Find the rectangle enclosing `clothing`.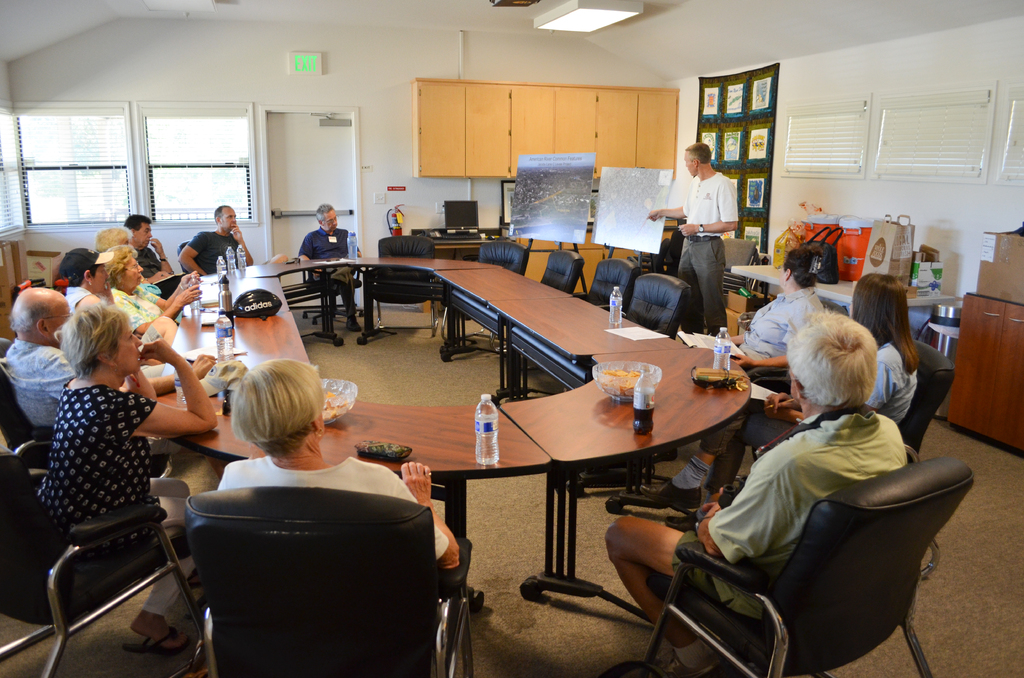
[x1=3, y1=332, x2=193, y2=462].
